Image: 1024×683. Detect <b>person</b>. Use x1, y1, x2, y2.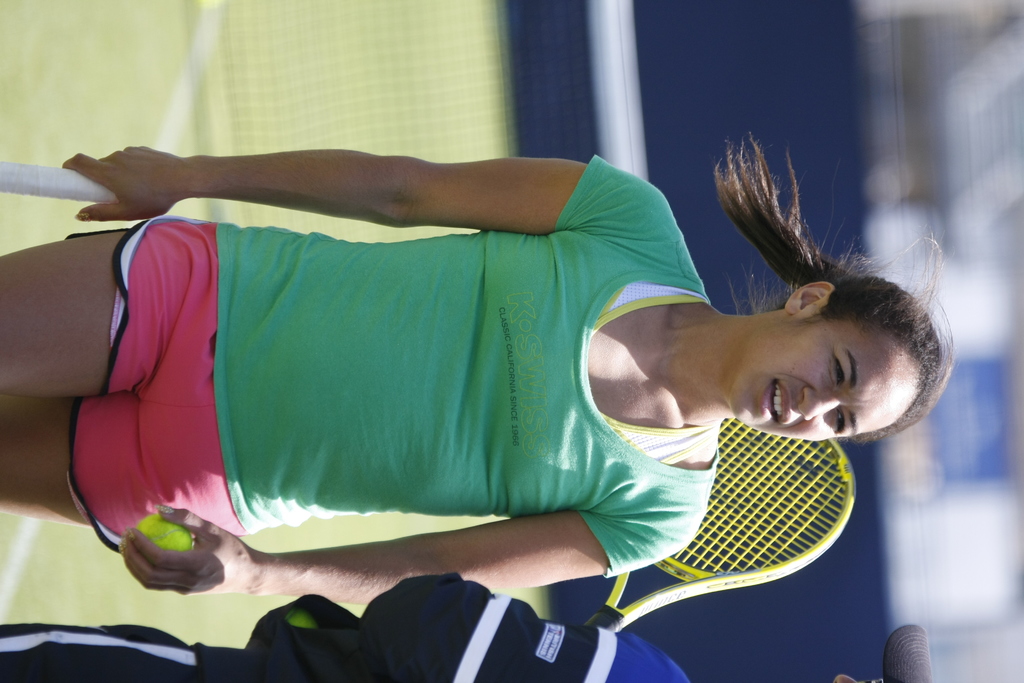
32, 96, 941, 661.
